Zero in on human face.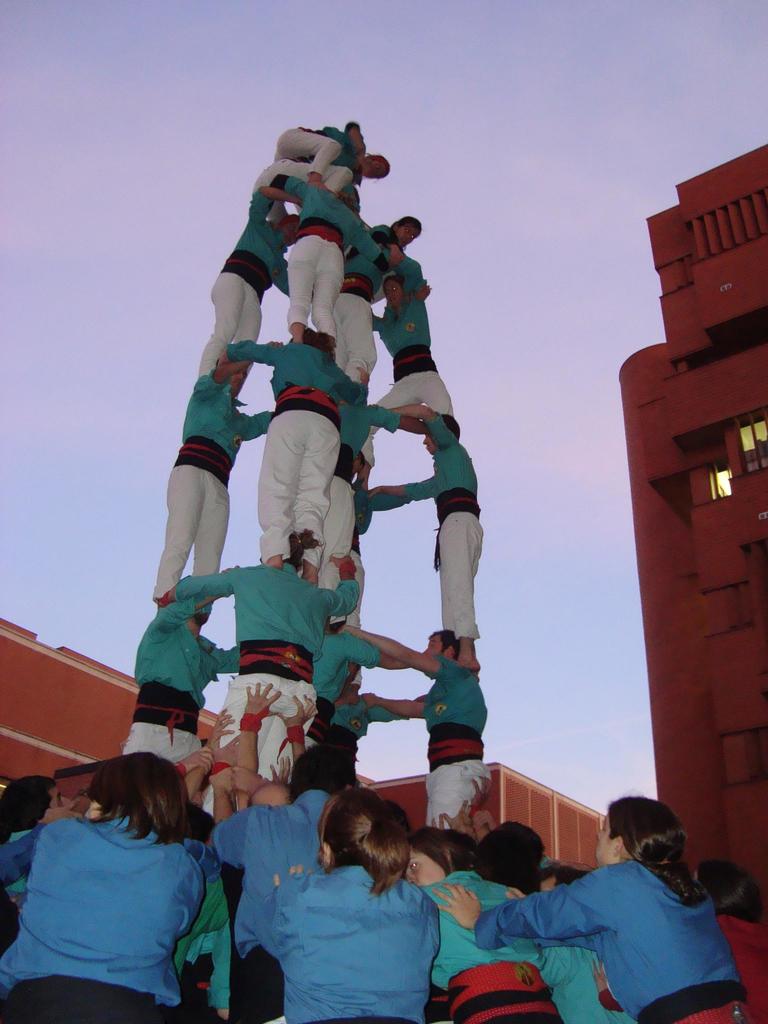
Zeroed in: region(398, 847, 444, 895).
